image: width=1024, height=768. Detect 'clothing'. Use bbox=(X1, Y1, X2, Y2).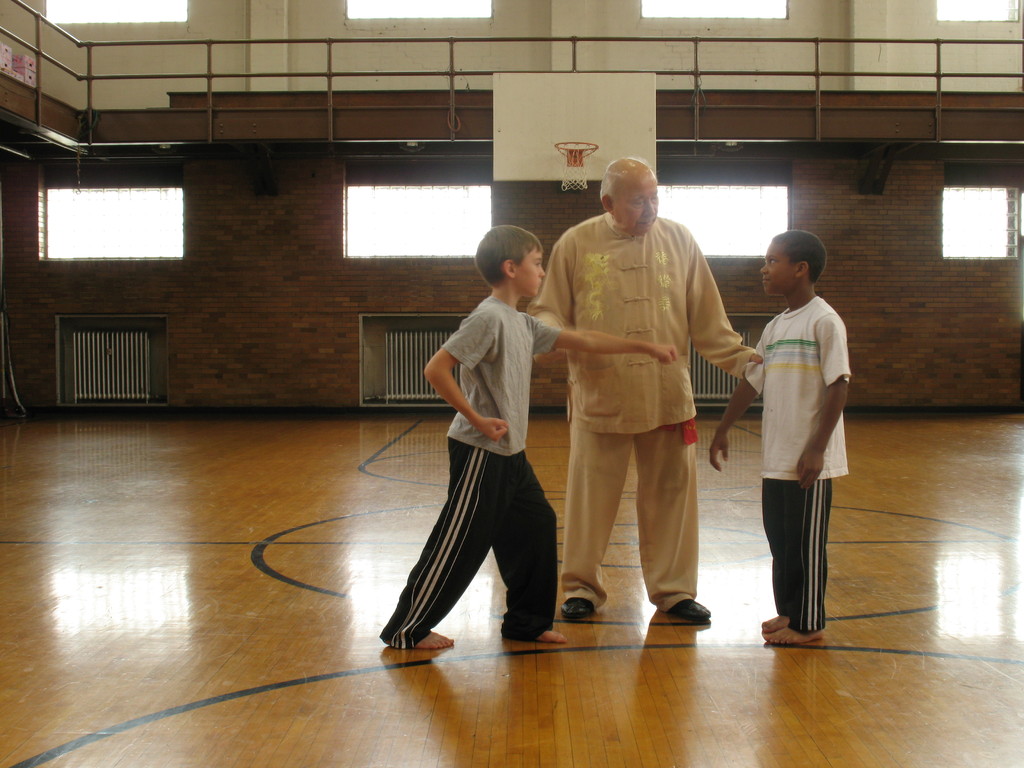
bbox=(376, 282, 555, 653).
